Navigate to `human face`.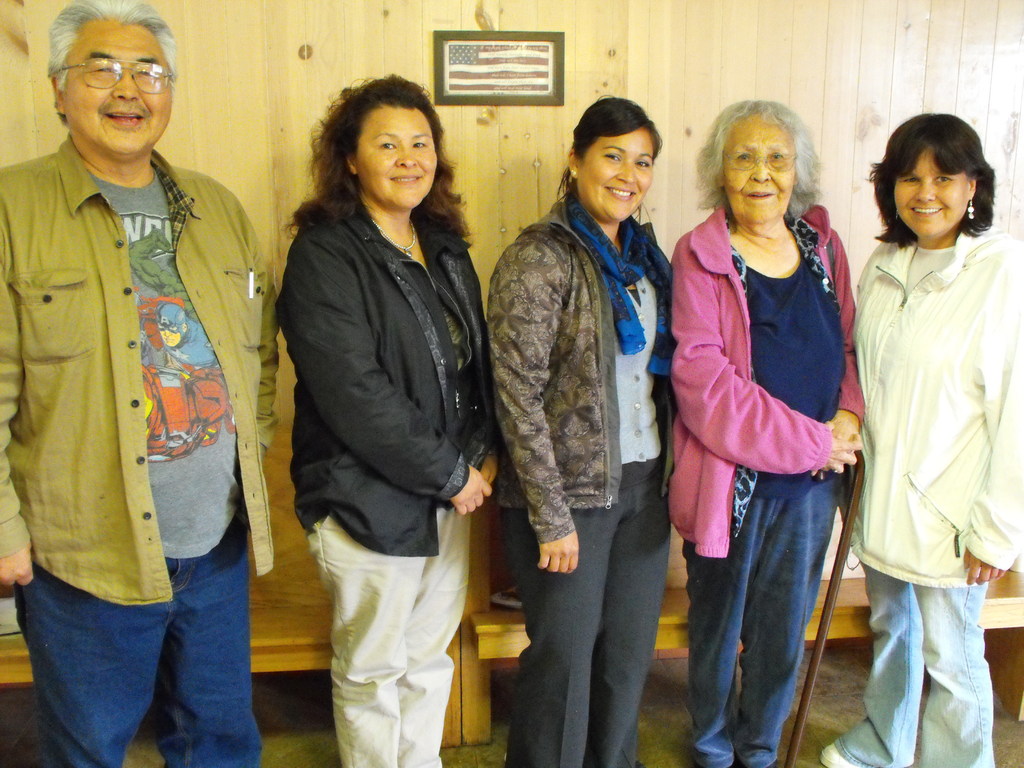
Navigation target: 715 115 792 227.
